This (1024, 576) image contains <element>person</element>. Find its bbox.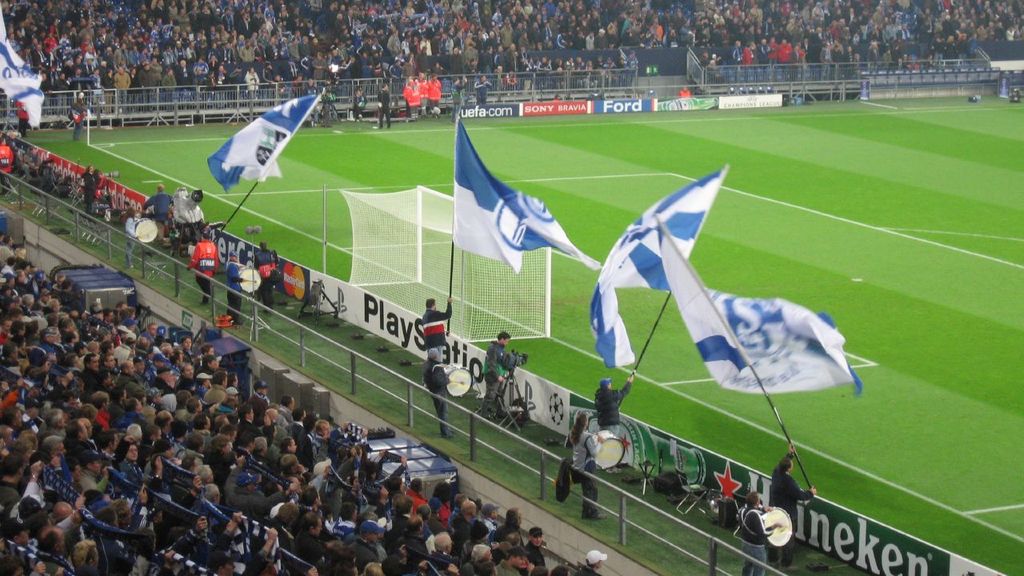
x1=141, y1=180, x2=178, y2=242.
